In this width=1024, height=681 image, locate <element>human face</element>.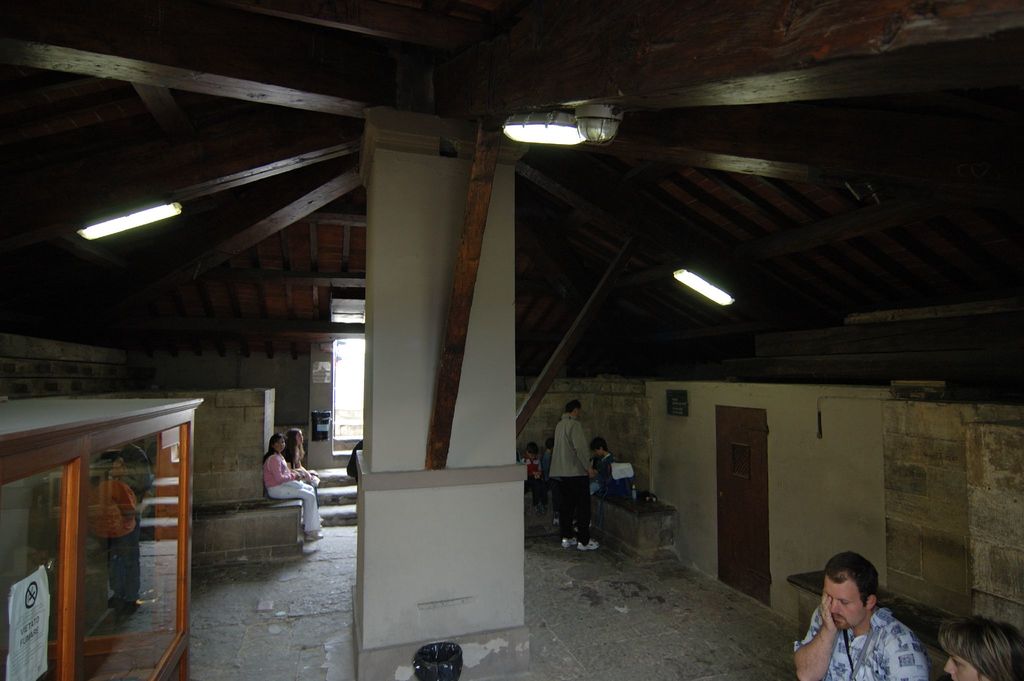
Bounding box: 274/438/285/454.
